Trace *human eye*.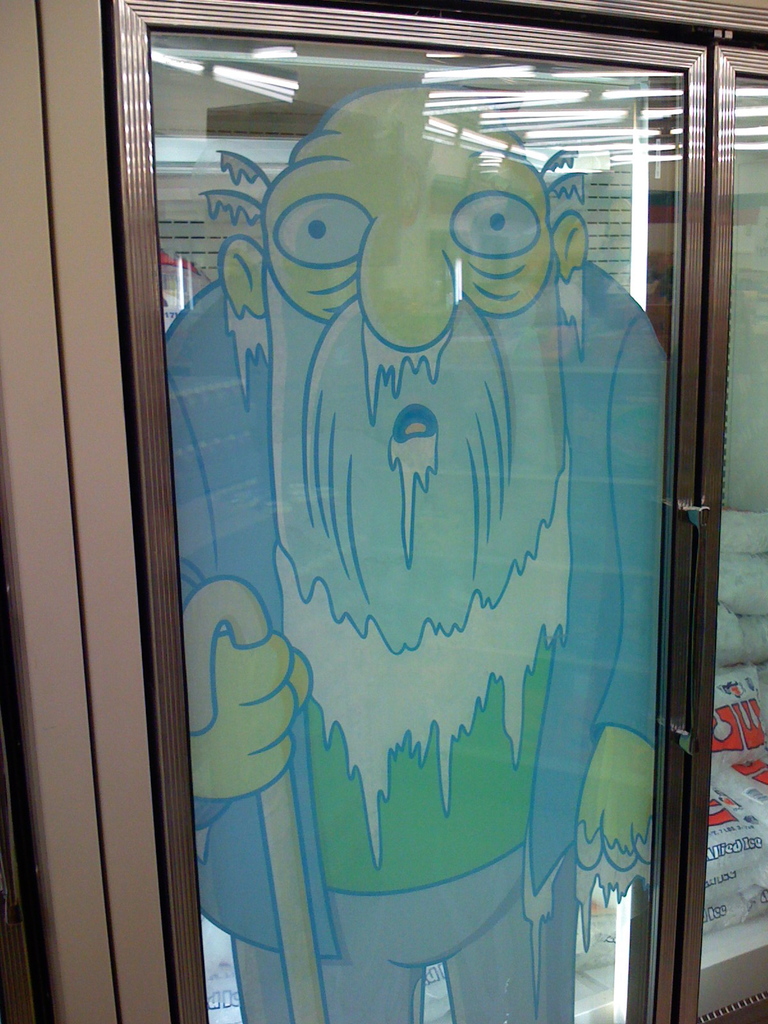
Traced to rect(270, 194, 372, 267).
